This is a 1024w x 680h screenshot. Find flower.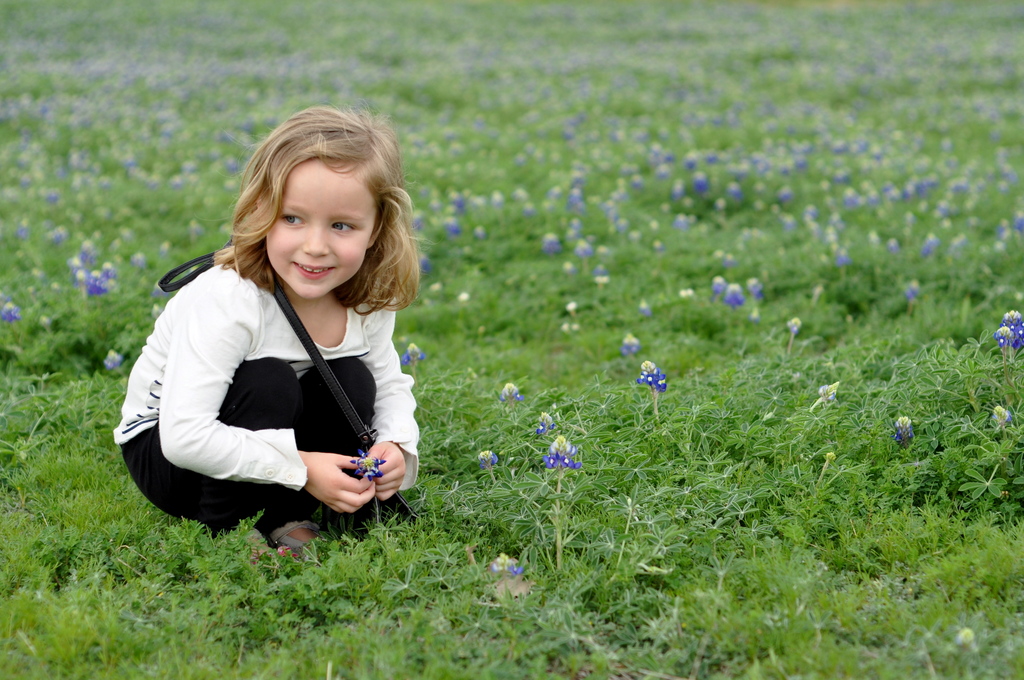
Bounding box: 494/550/523/576.
